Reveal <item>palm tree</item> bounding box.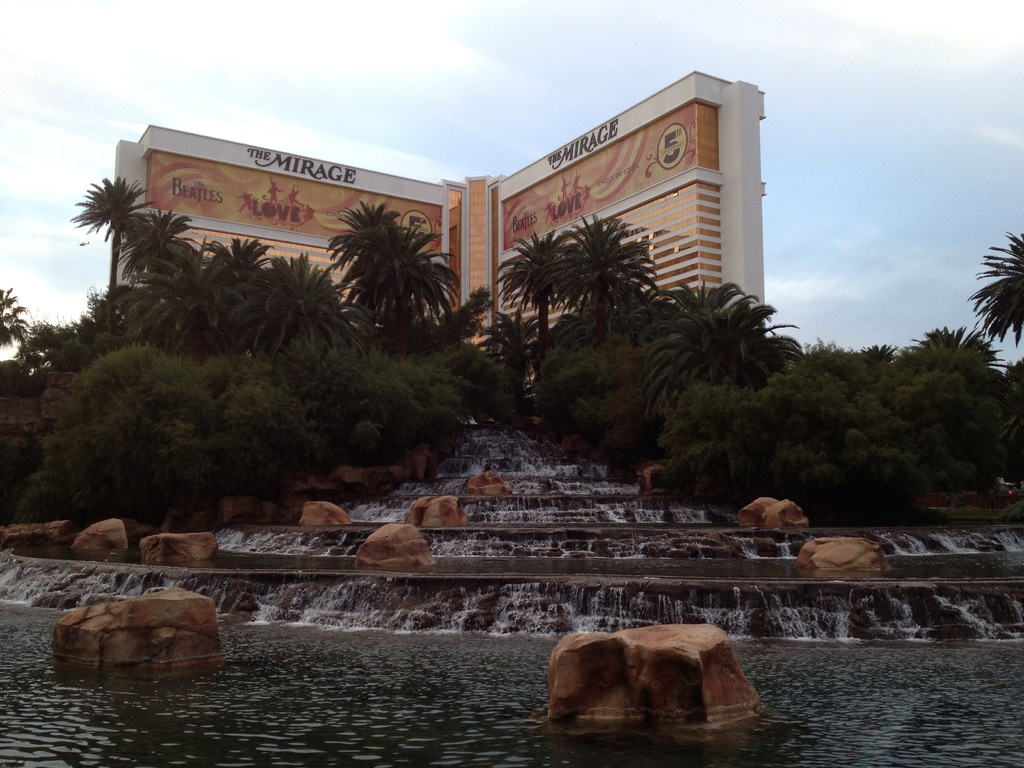
Revealed: <box>856,344,902,363</box>.
